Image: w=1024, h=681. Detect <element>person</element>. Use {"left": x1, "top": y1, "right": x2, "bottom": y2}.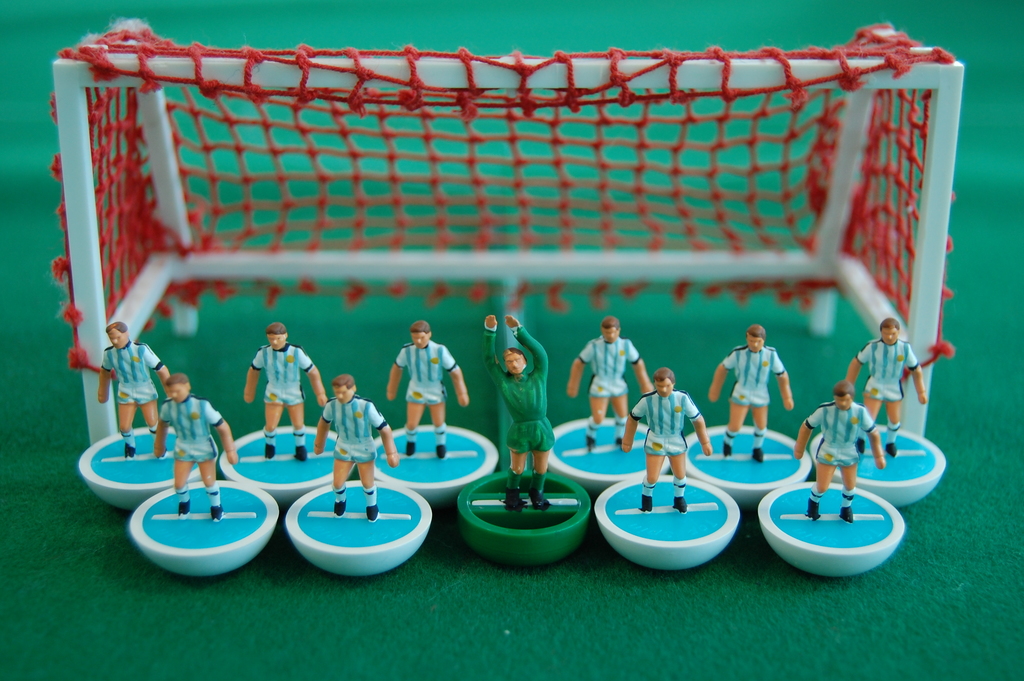
{"left": 479, "top": 318, "right": 552, "bottom": 512}.
